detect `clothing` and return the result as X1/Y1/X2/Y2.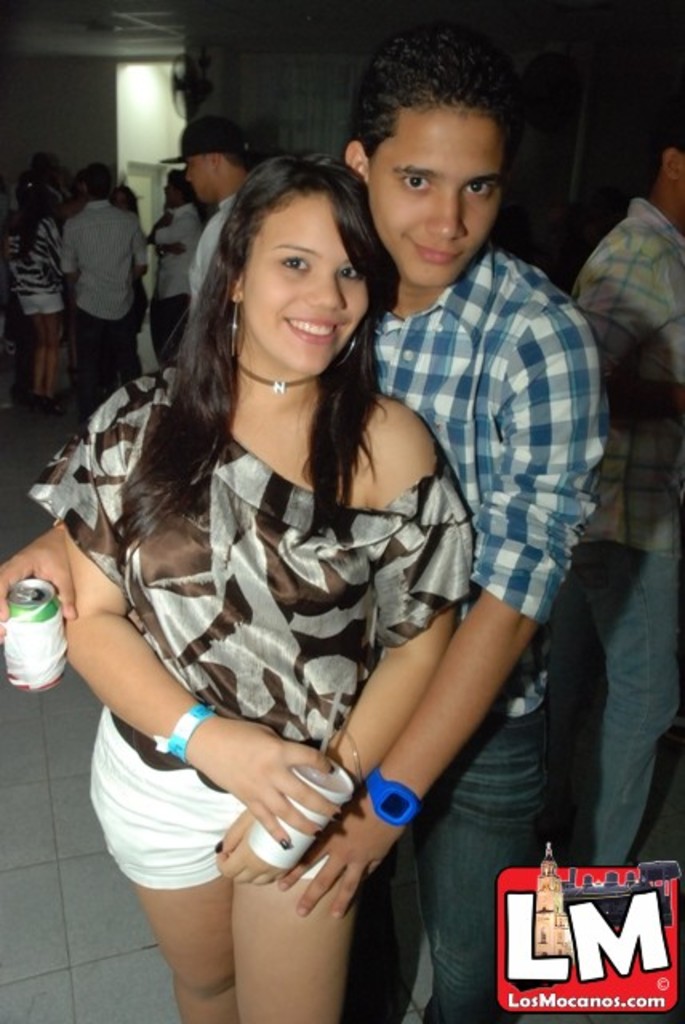
174/195/240/322.
